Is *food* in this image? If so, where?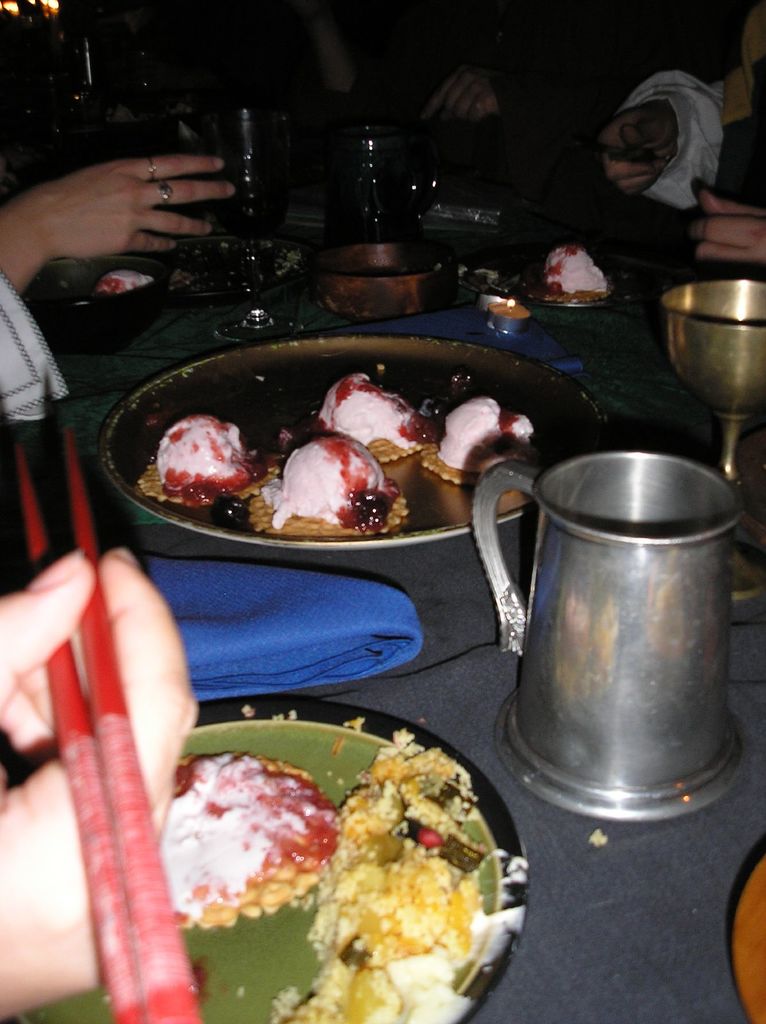
Yes, at 255 236 307 285.
